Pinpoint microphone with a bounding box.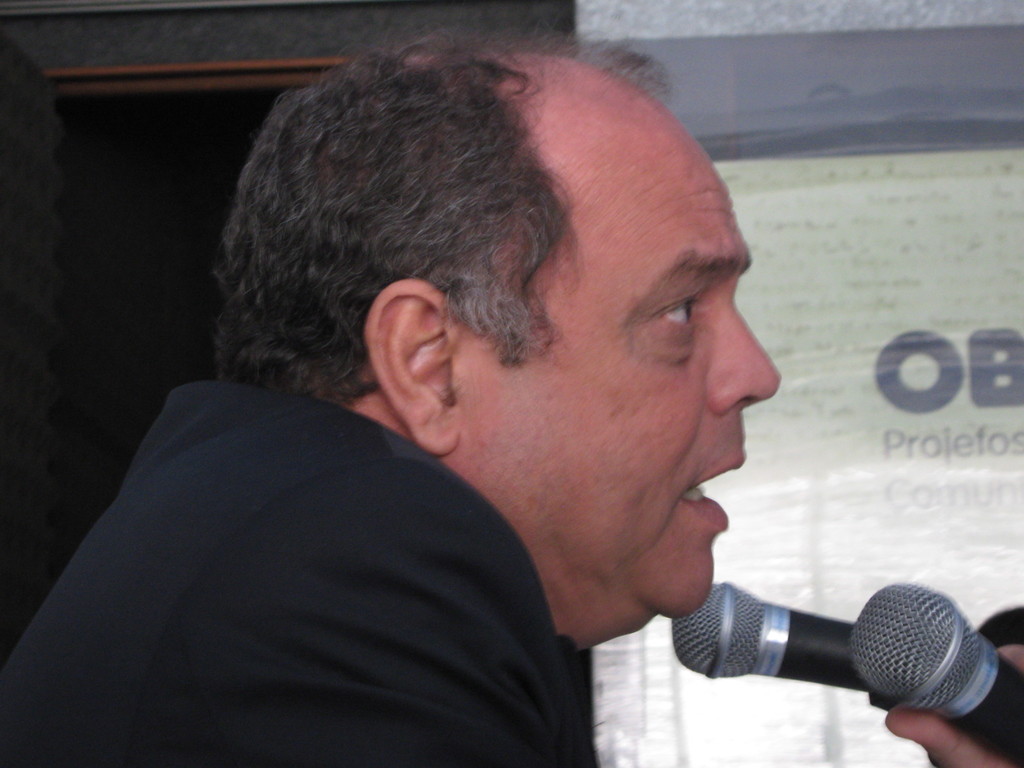
select_region(840, 584, 1023, 767).
